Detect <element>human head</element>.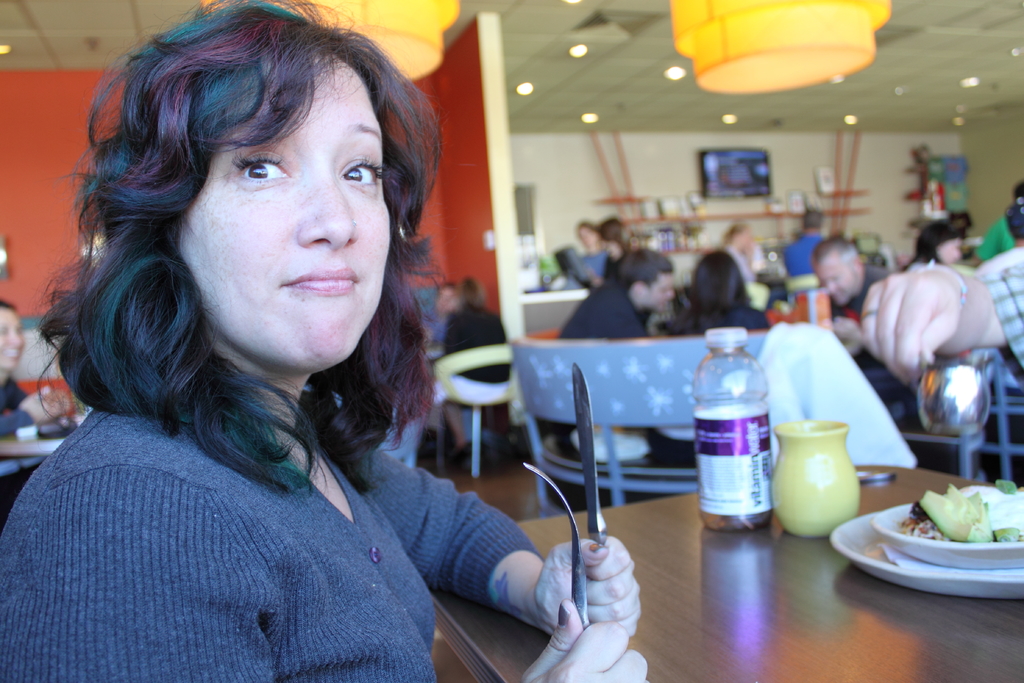
Detected at box=[614, 247, 677, 310].
